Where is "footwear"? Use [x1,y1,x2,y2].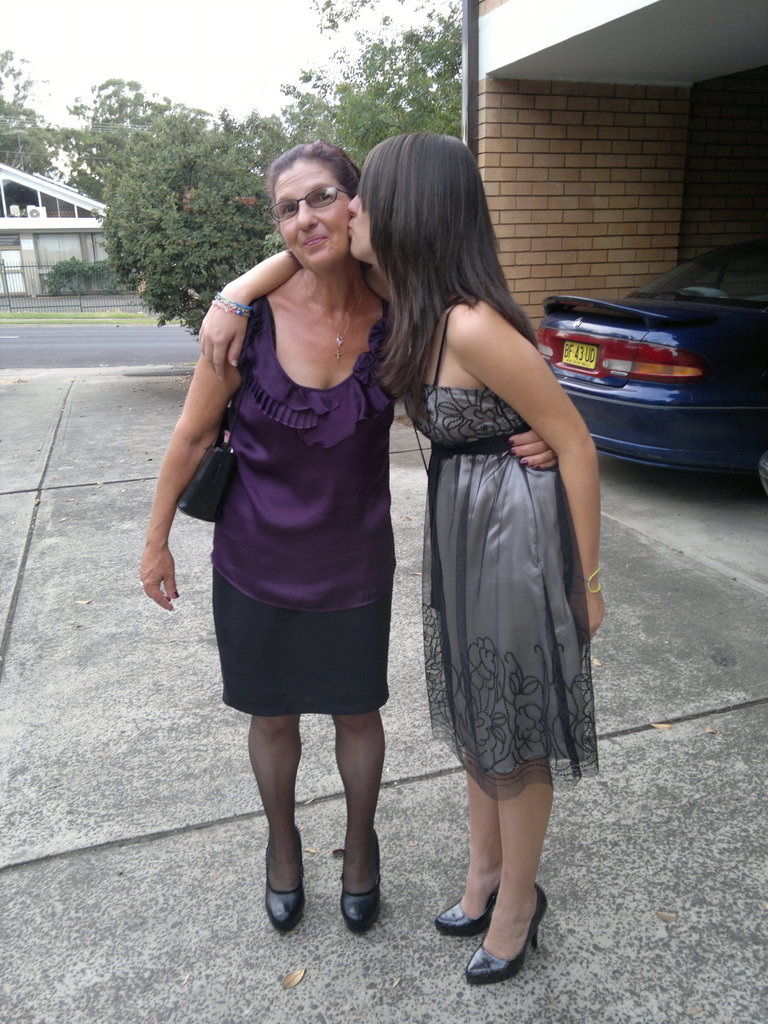
[266,821,317,931].
